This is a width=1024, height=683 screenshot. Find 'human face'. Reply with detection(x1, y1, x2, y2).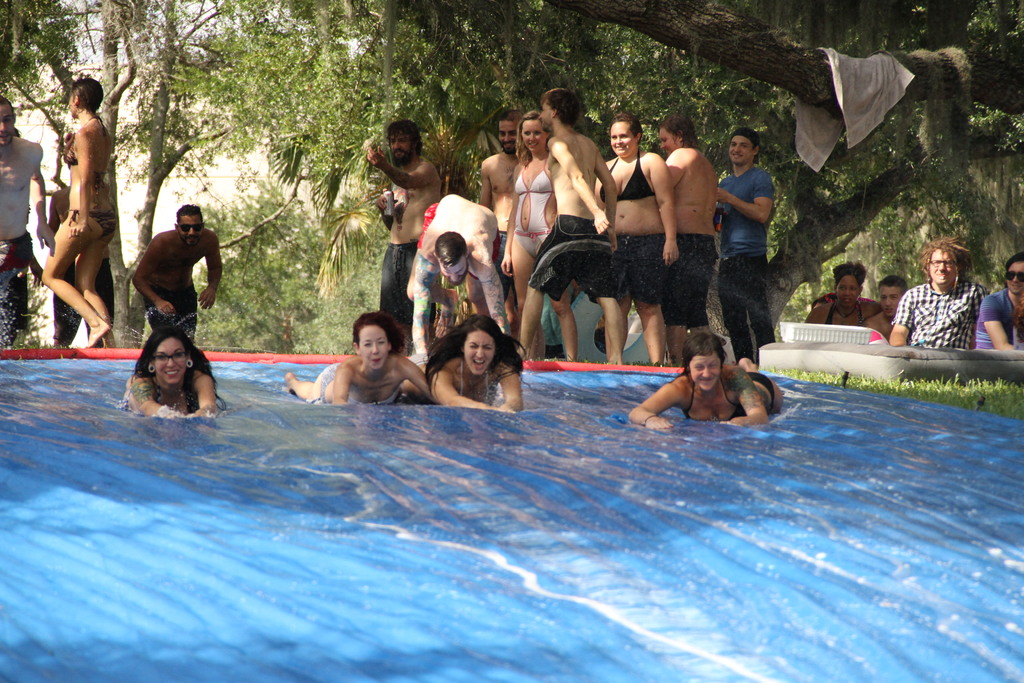
detection(658, 133, 675, 152).
